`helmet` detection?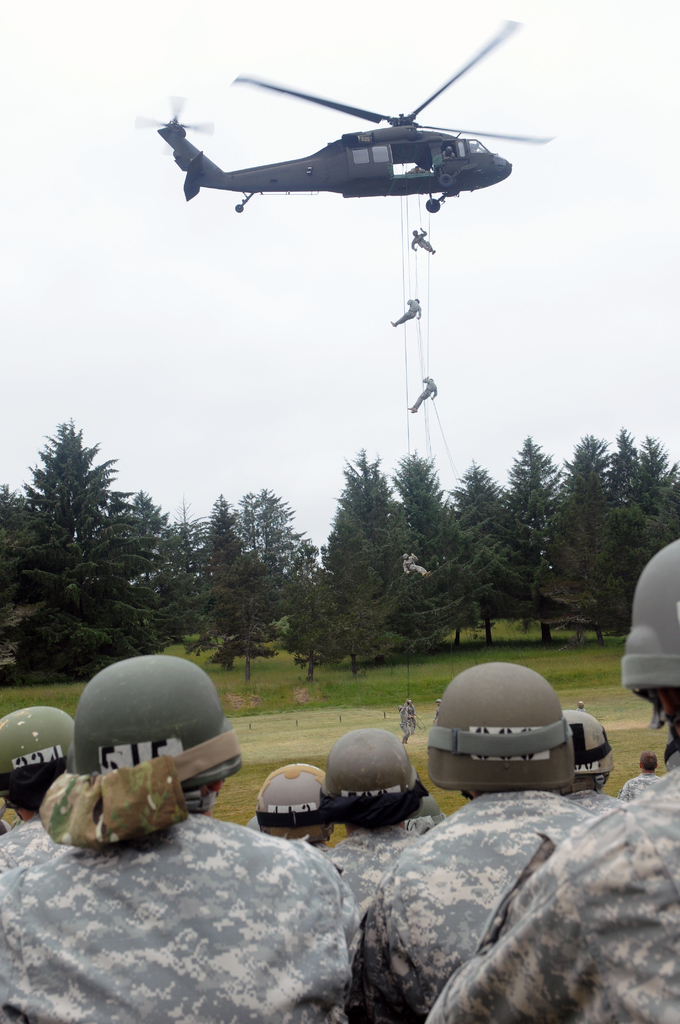
region(0, 703, 74, 803)
